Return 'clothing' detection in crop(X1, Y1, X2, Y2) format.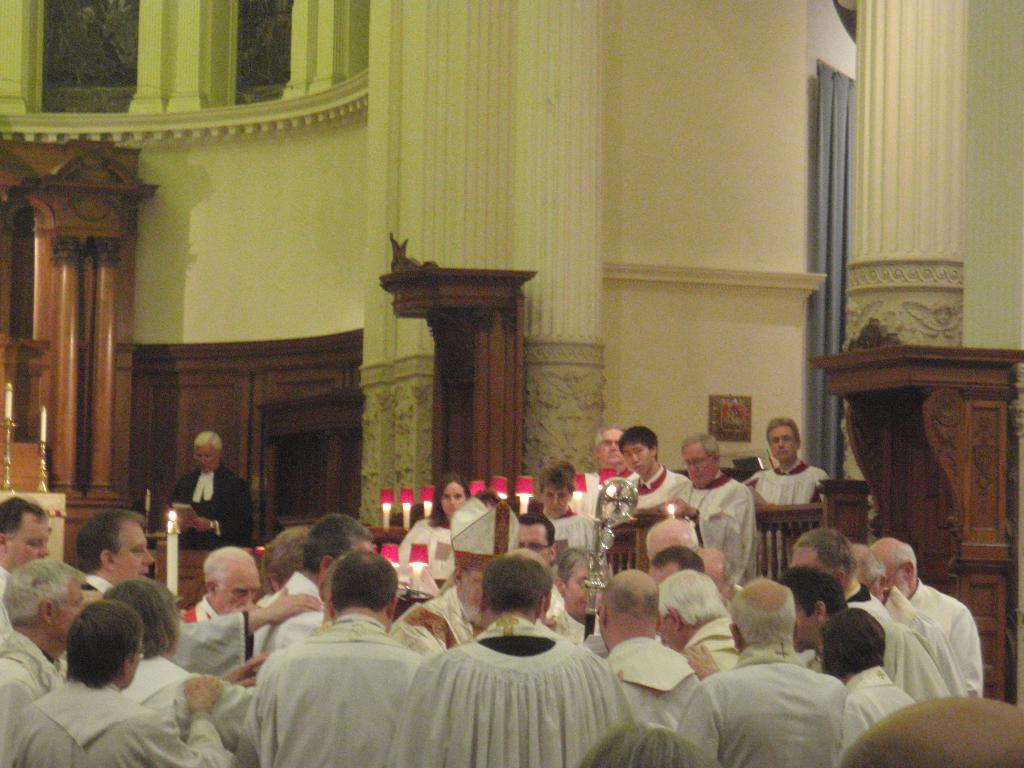
crop(748, 457, 831, 581).
